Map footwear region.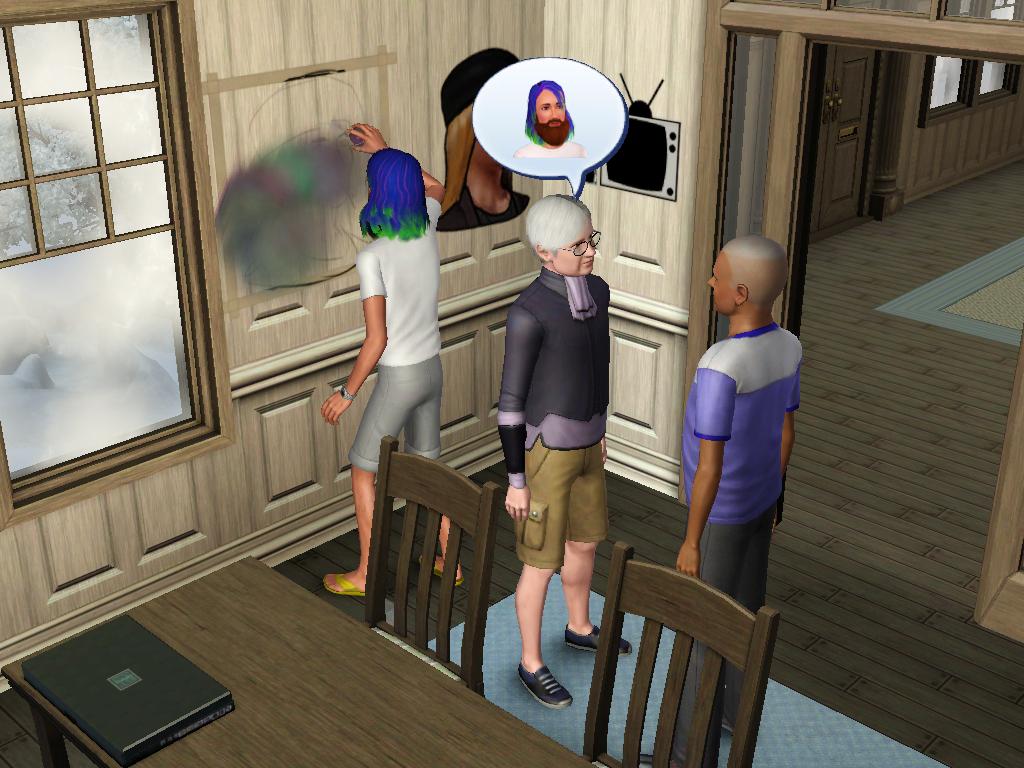
Mapped to 563 626 633 658.
